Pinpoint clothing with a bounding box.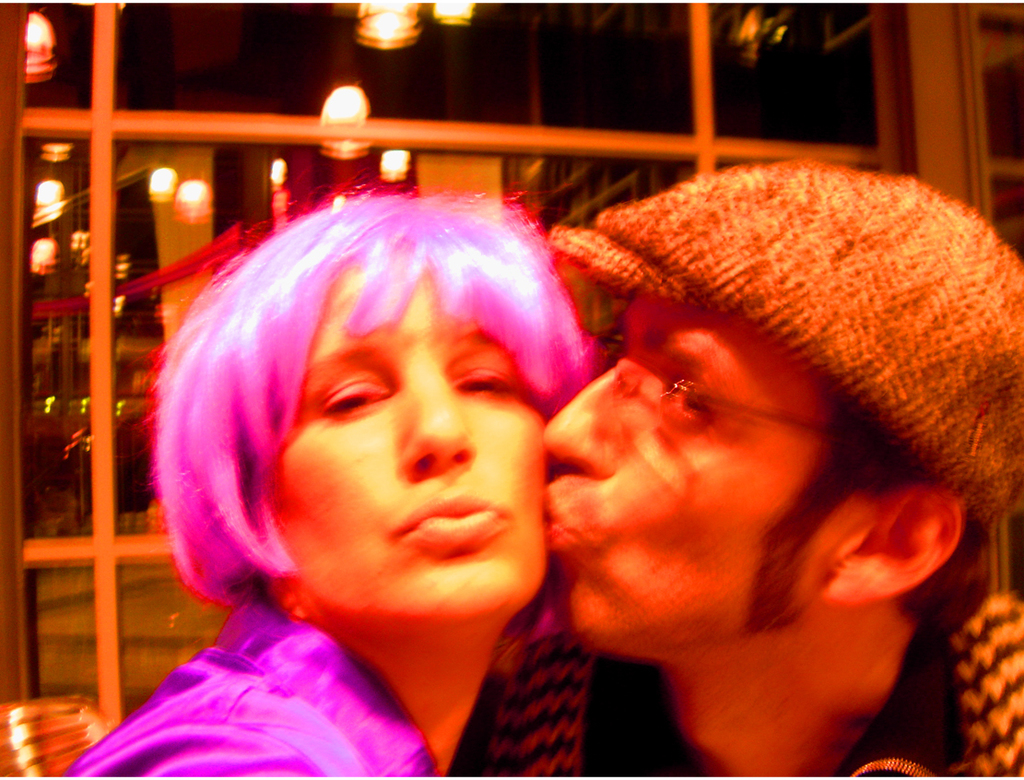
locate(485, 593, 1023, 779).
